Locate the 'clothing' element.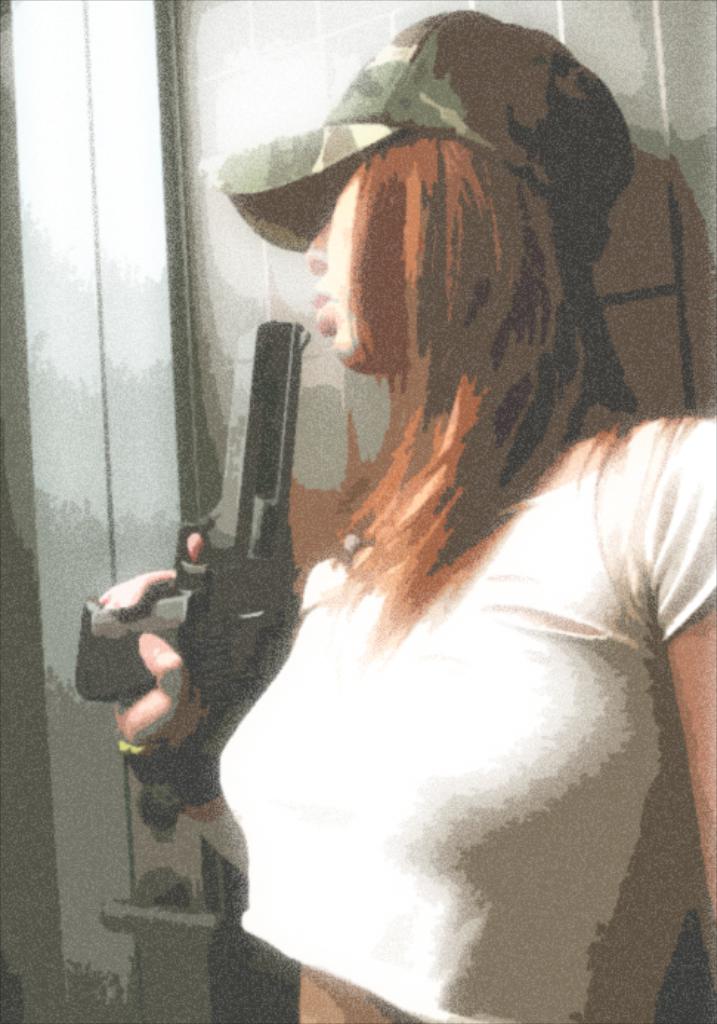
Element bbox: {"x1": 210, "y1": 408, "x2": 716, "y2": 1023}.
